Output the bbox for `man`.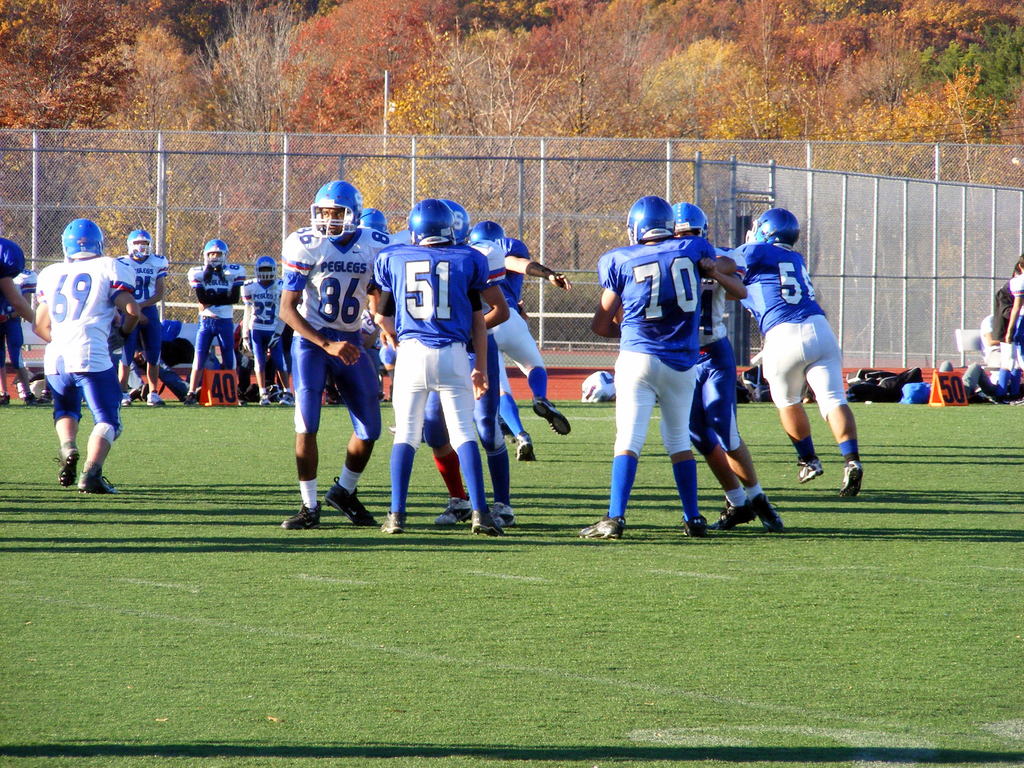
[left=467, top=219, right=571, bottom=460].
